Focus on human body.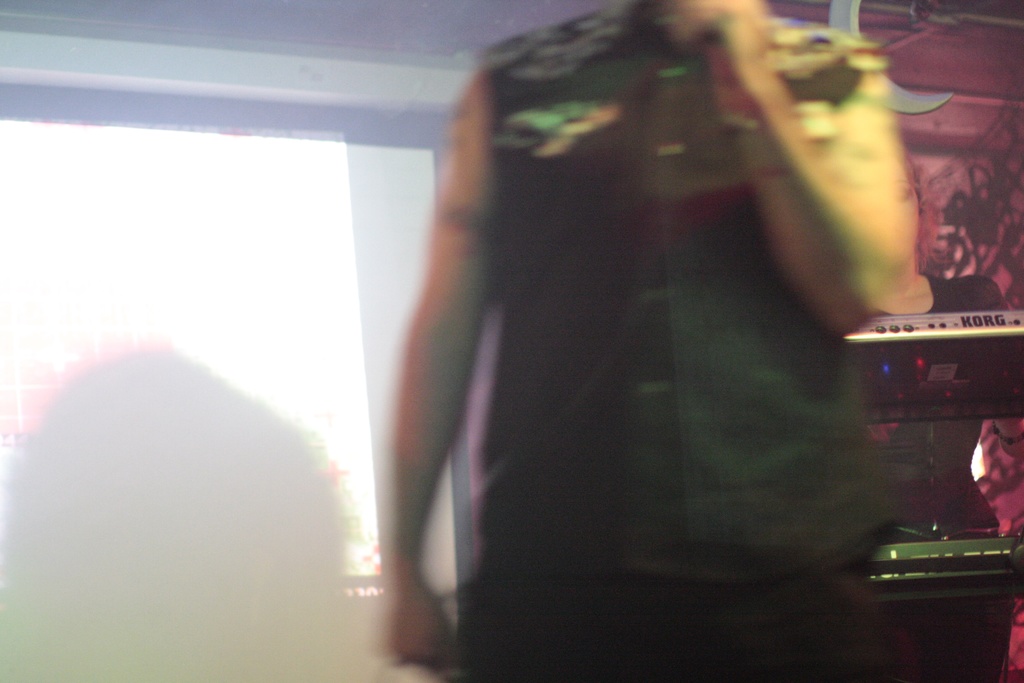
Focused at bbox=[398, 31, 884, 638].
